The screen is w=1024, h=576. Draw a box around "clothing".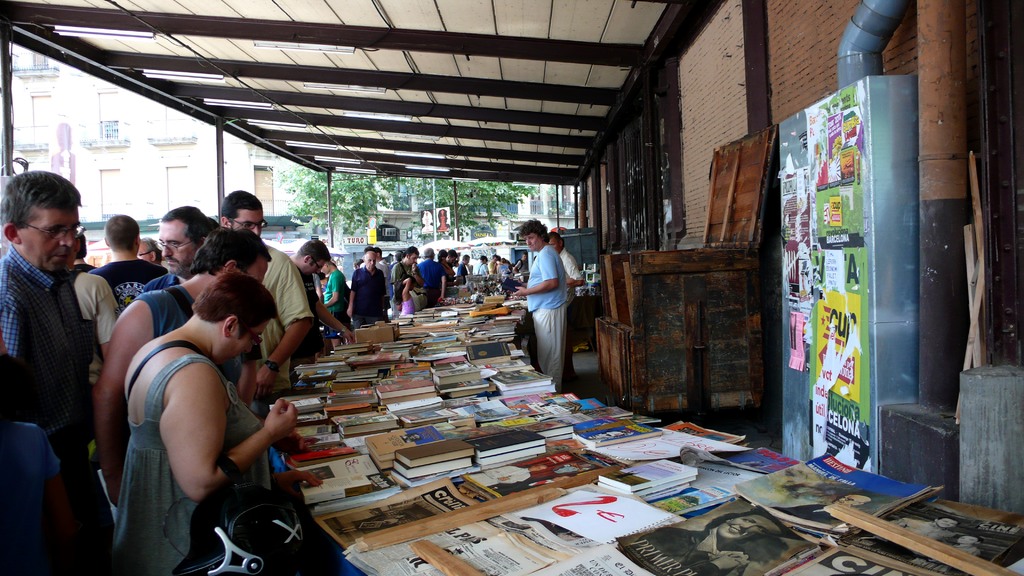
548, 253, 592, 338.
